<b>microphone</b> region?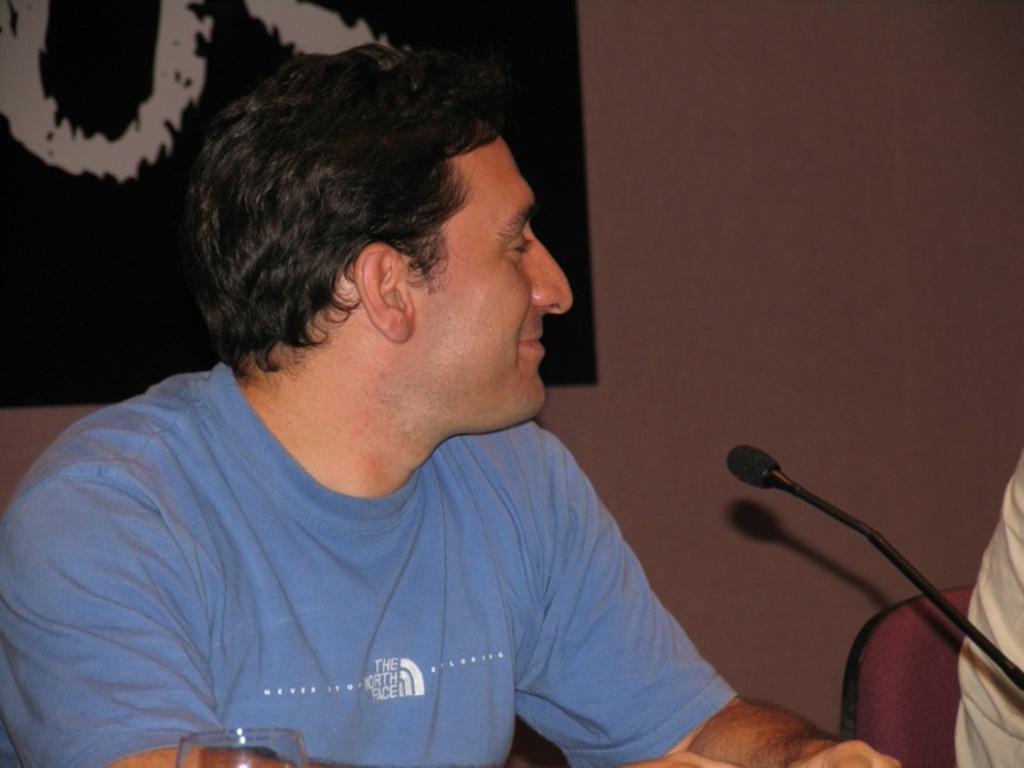
l=727, t=445, r=780, b=488
